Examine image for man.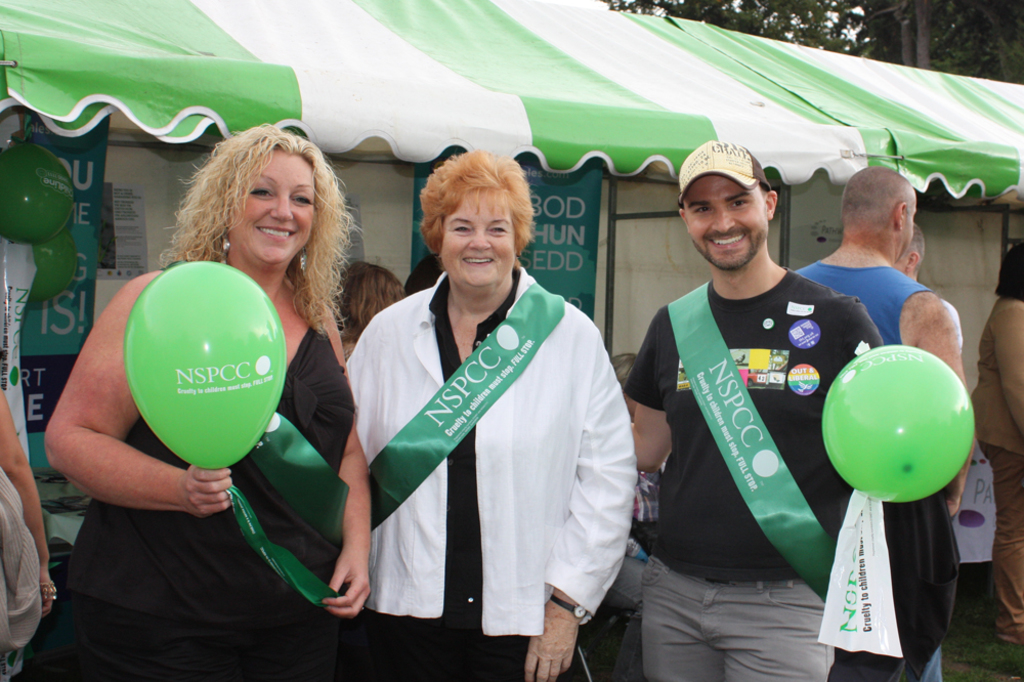
Examination result: x1=892 y1=225 x2=969 y2=681.
